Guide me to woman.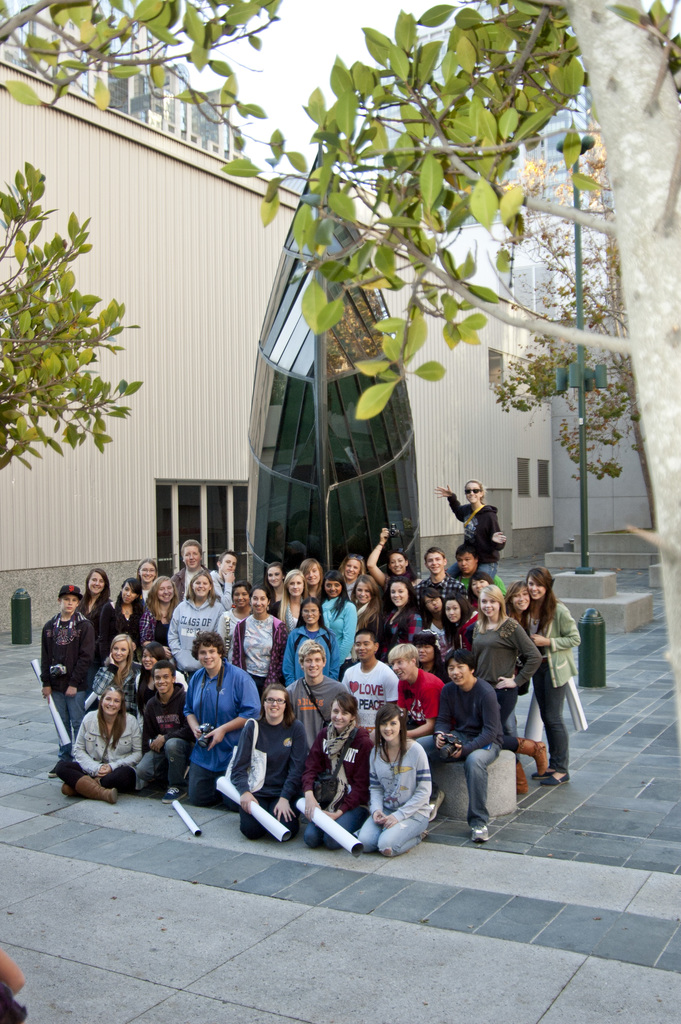
Guidance: x1=92, y1=634, x2=140, y2=719.
